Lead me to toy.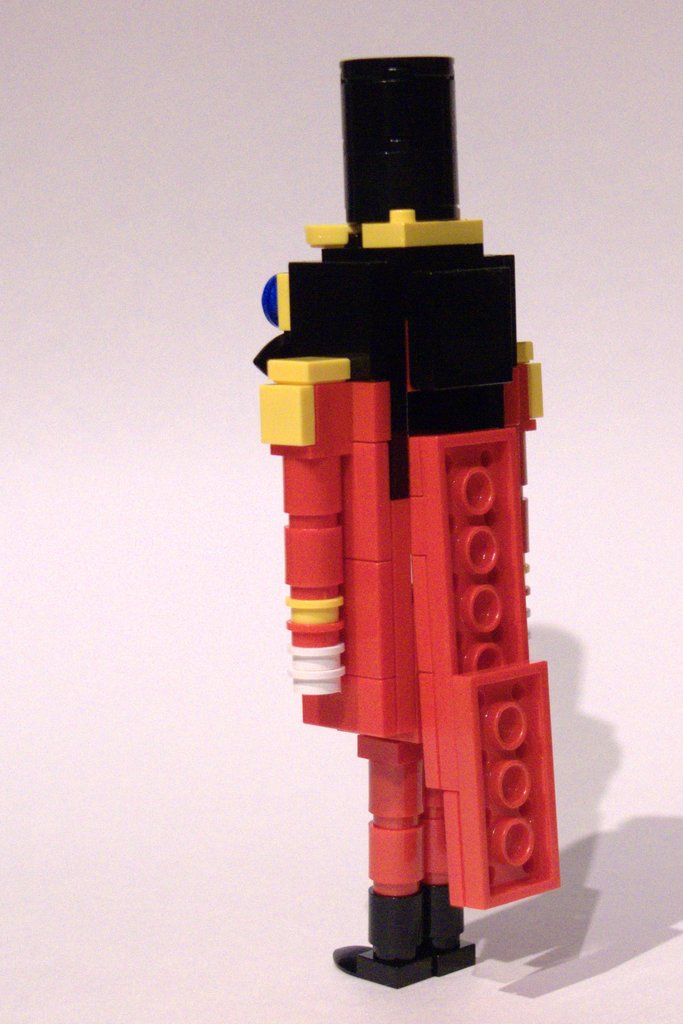
Lead to BBox(230, 61, 564, 945).
